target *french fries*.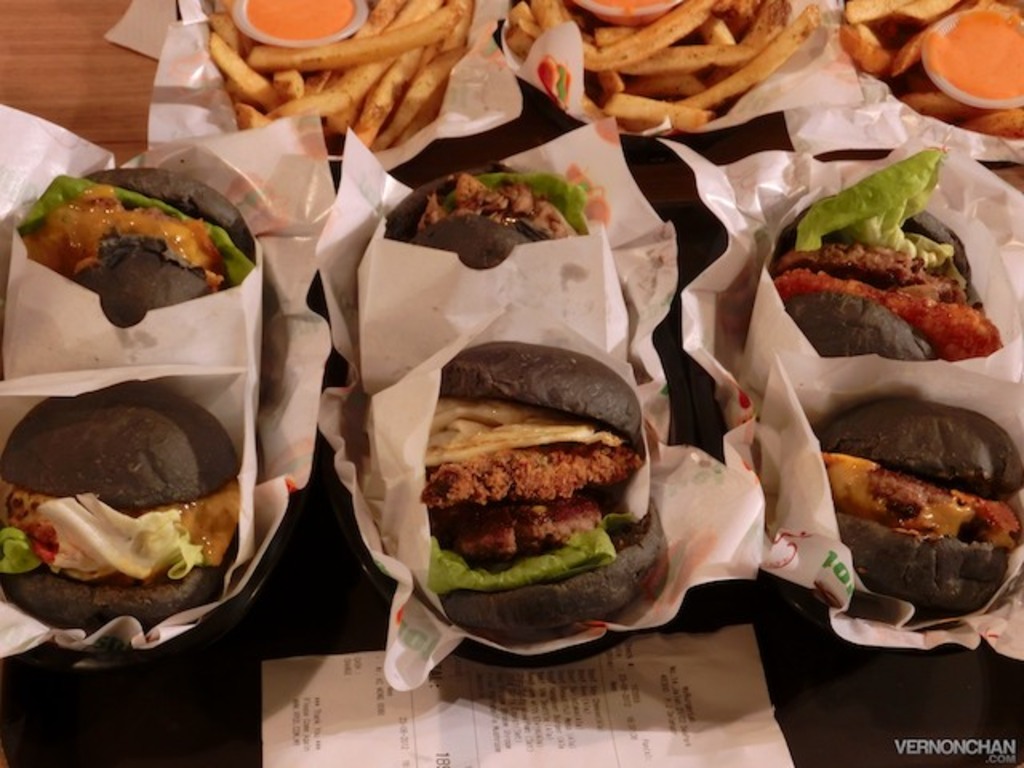
Target region: <bbox>347, 37, 426, 154</bbox>.
